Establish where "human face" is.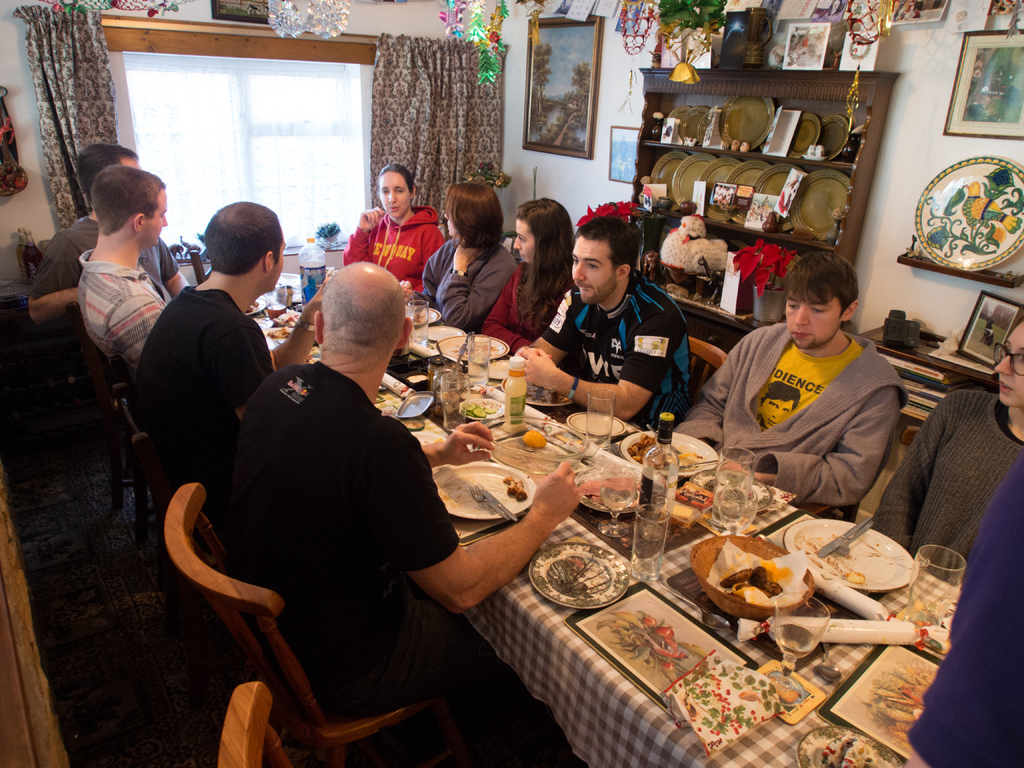
Established at x1=447 y1=189 x2=454 y2=237.
